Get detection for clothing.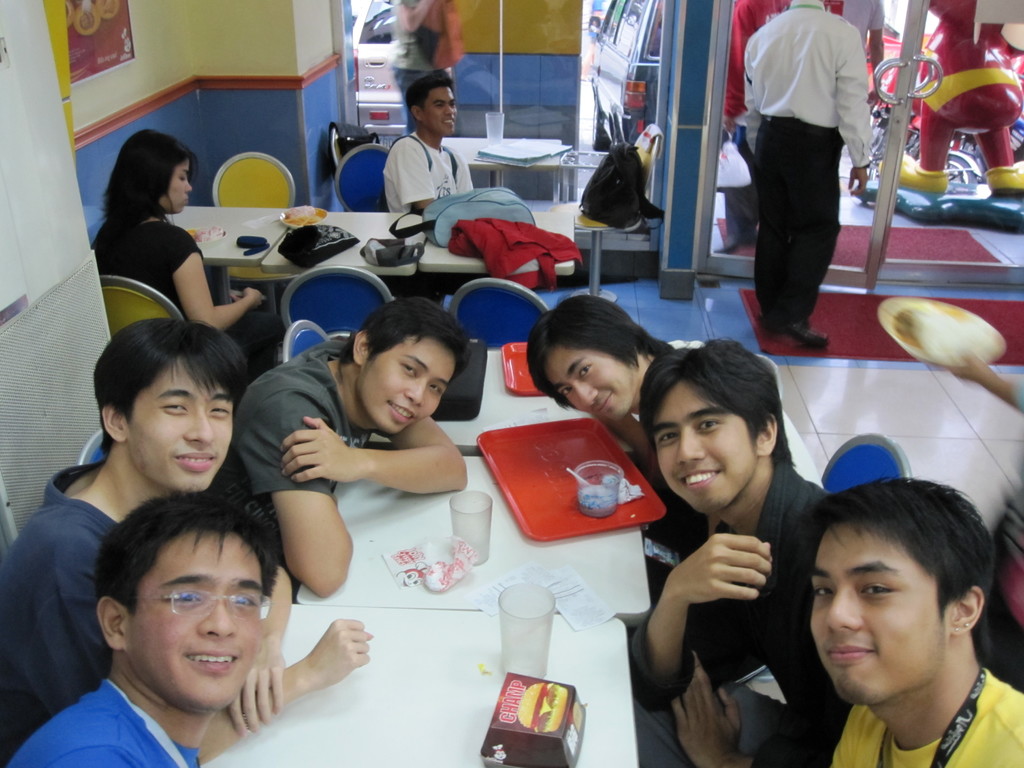
Detection: 231 341 366 521.
